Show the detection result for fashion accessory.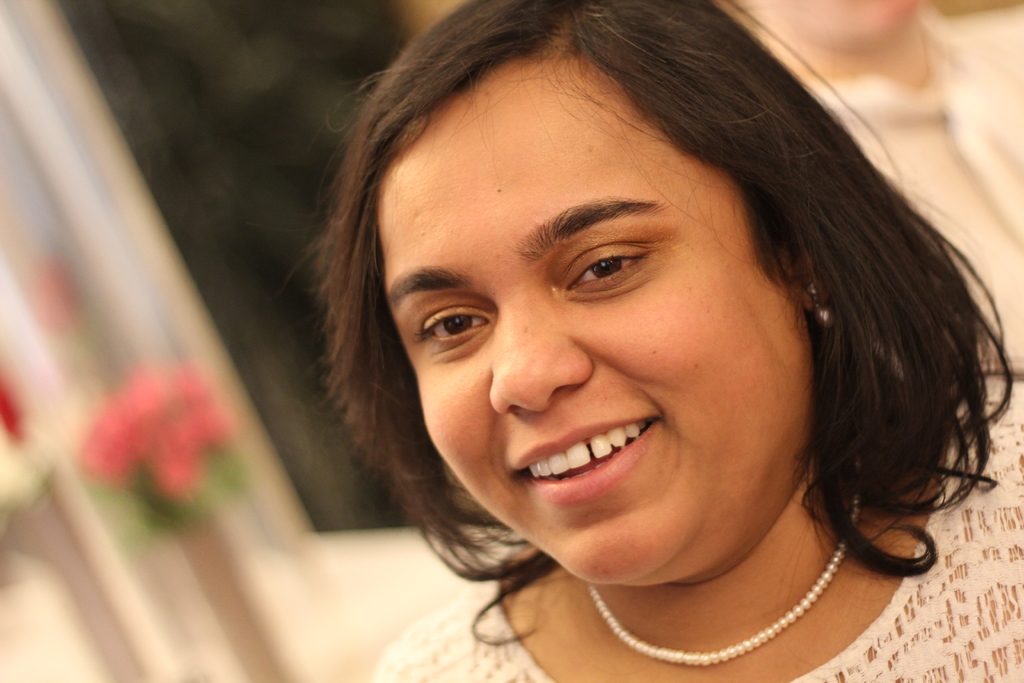
region(591, 494, 860, 667).
